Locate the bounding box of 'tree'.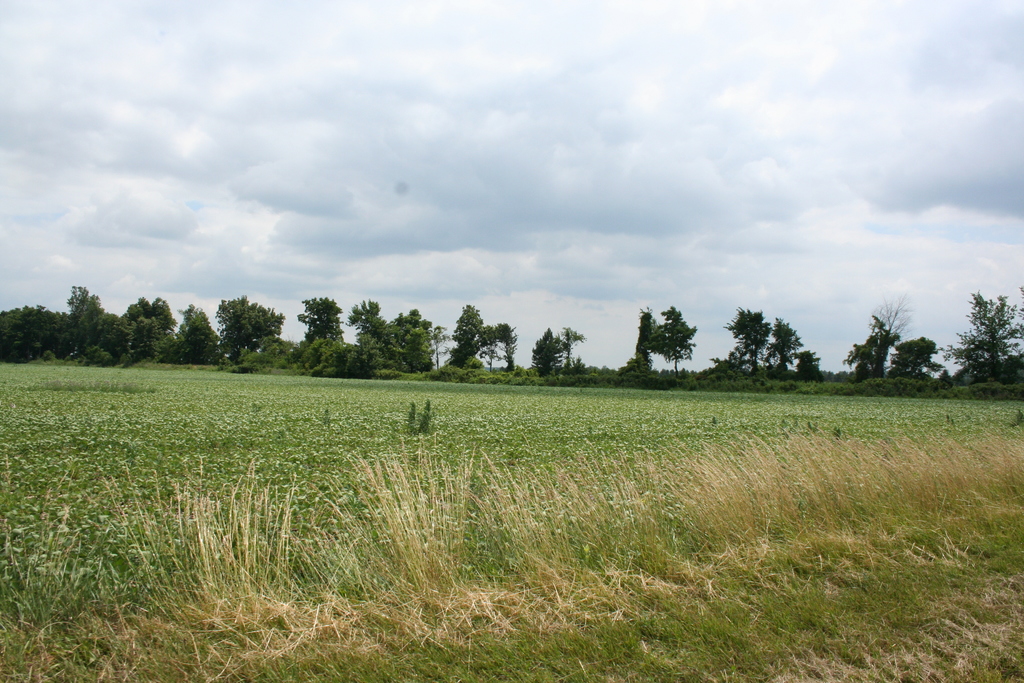
Bounding box: <bbox>884, 329, 945, 378</bbox>.
